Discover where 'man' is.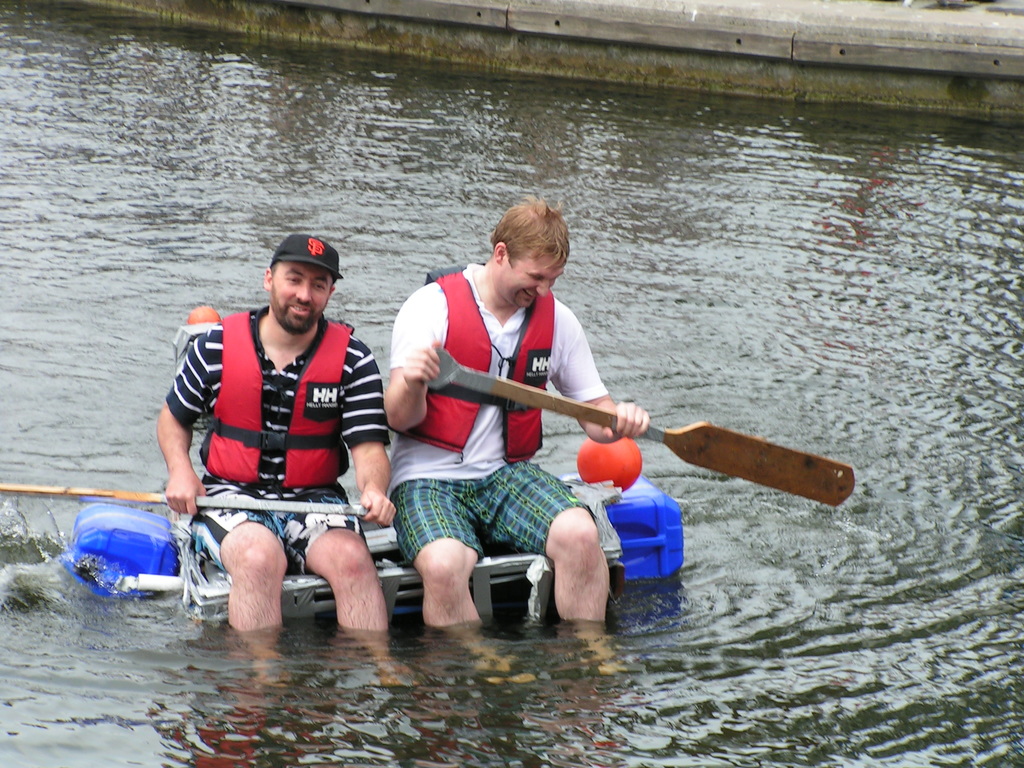
Discovered at {"left": 136, "top": 228, "right": 407, "bottom": 630}.
